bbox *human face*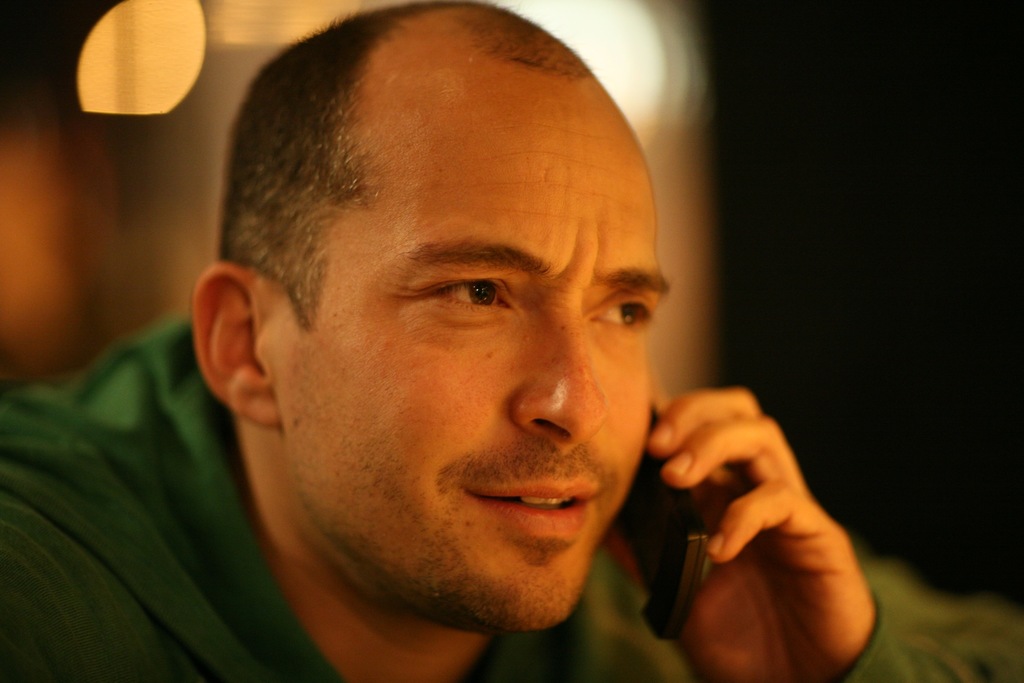
detection(263, 80, 668, 628)
